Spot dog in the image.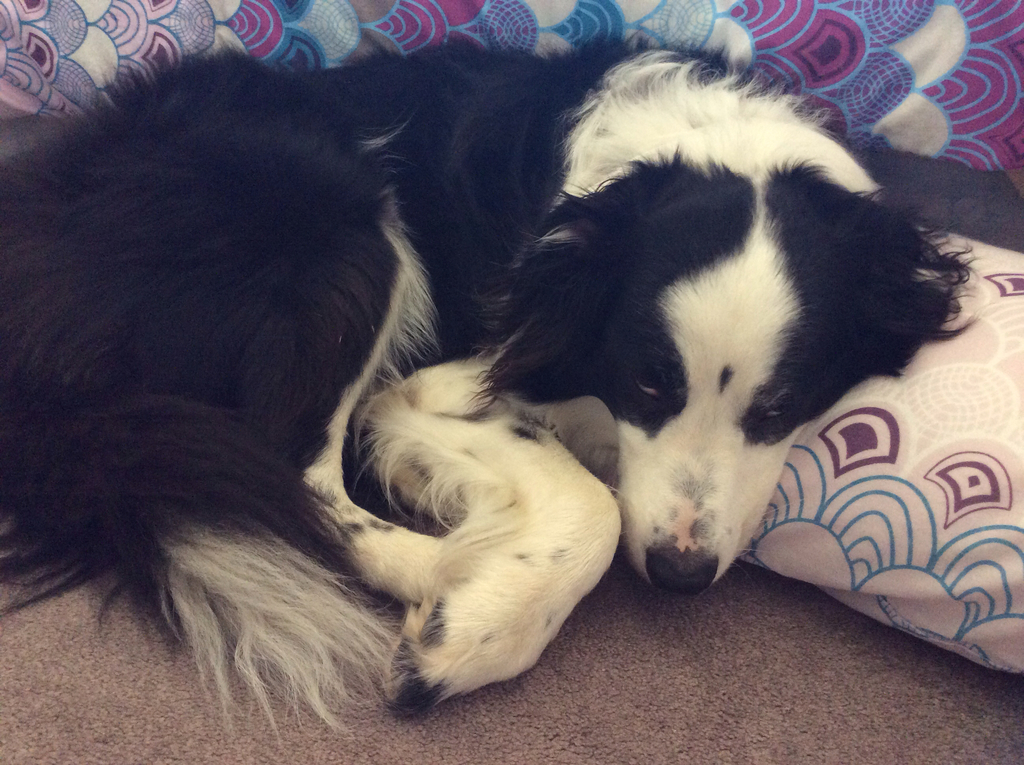
dog found at [0, 29, 978, 753].
